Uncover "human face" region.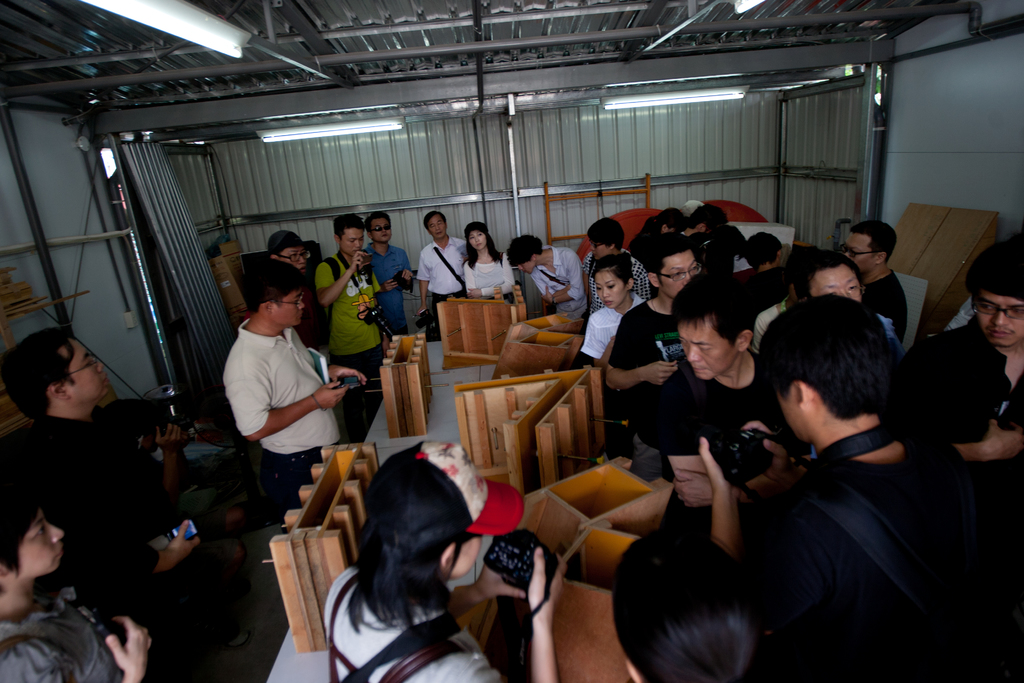
Uncovered: {"x1": 661, "y1": 245, "x2": 700, "y2": 299}.
